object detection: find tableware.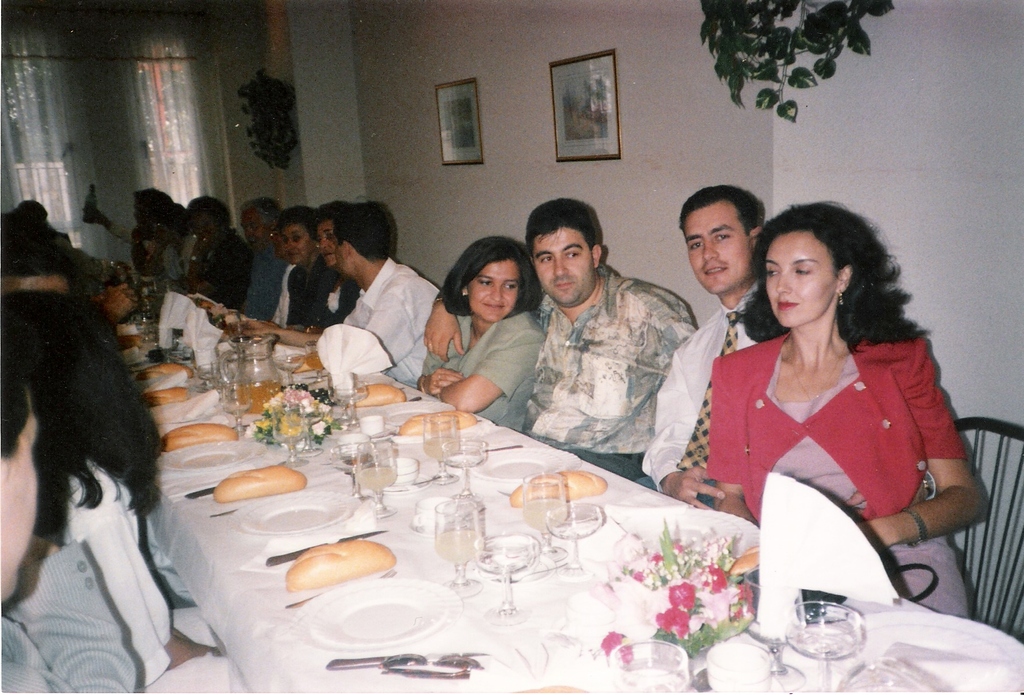
[520,473,569,563].
